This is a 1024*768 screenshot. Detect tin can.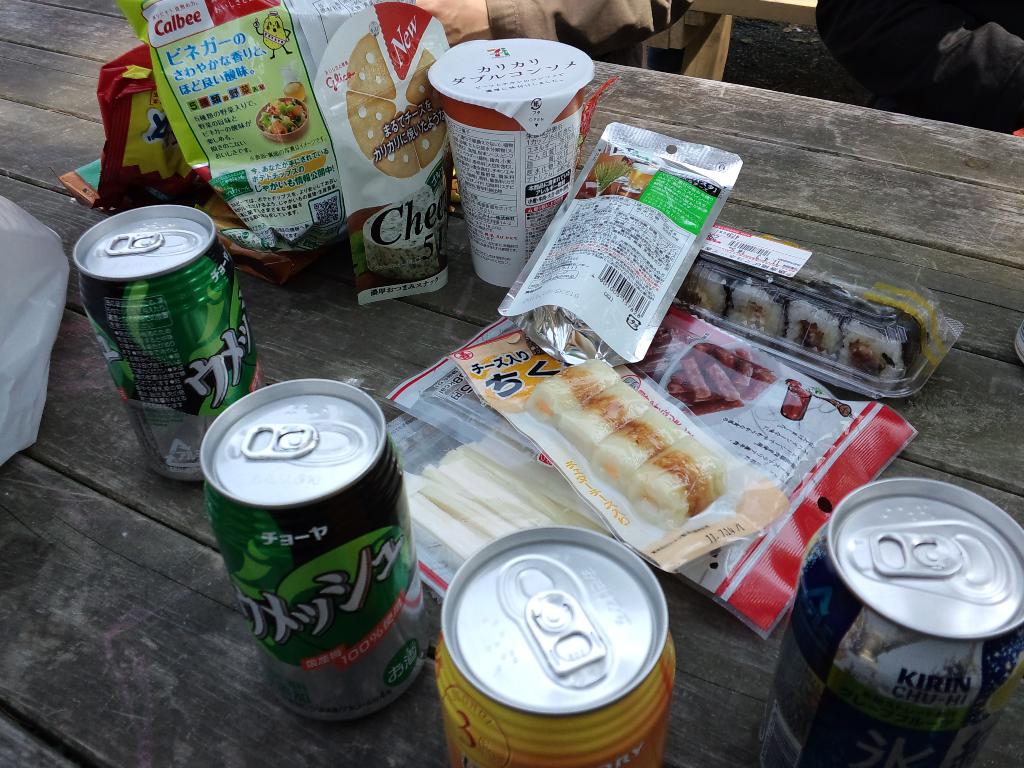
(433,526,675,767).
